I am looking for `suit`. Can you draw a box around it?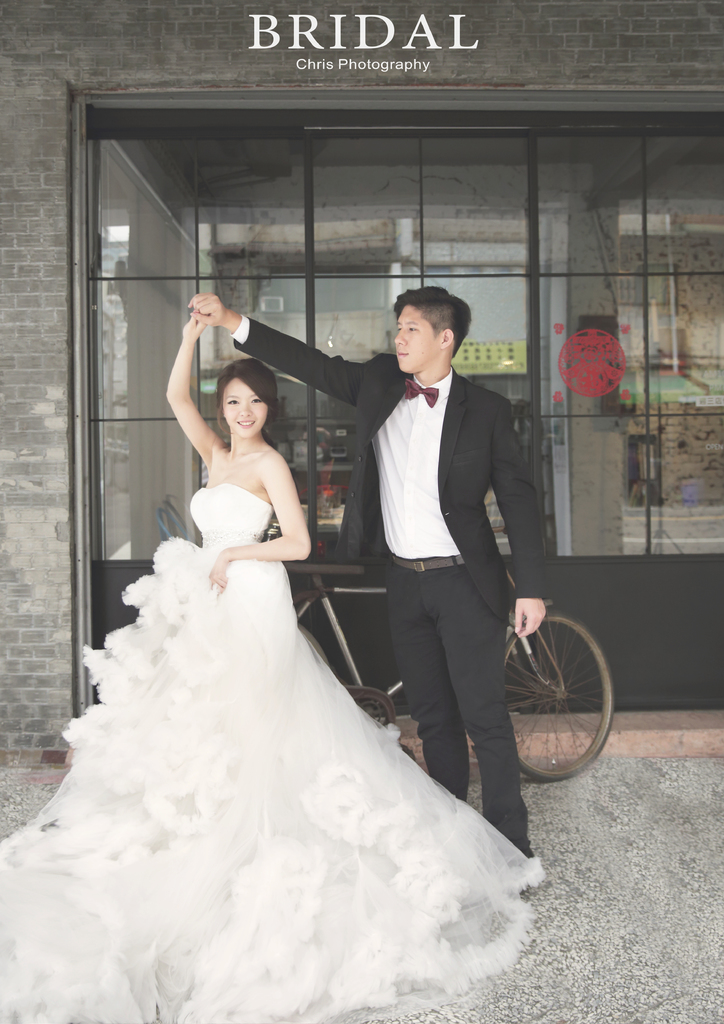
Sure, the bounding box is <bbox>234, 319, 539, 847</bbox>.
